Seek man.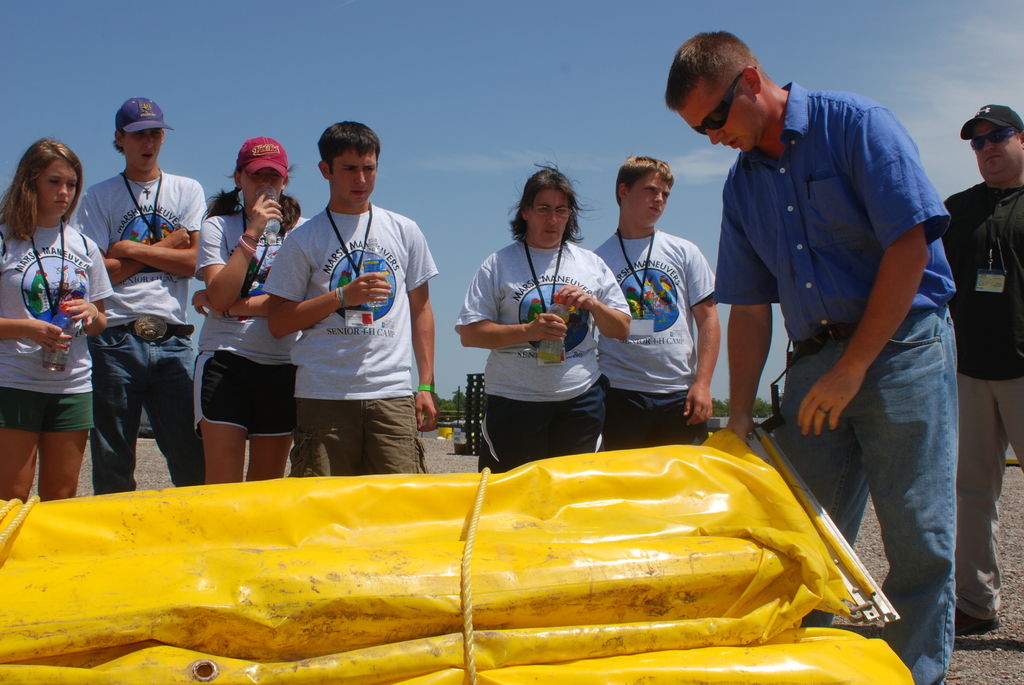
<bbox>70, 96, 212, 497</bbox>.
